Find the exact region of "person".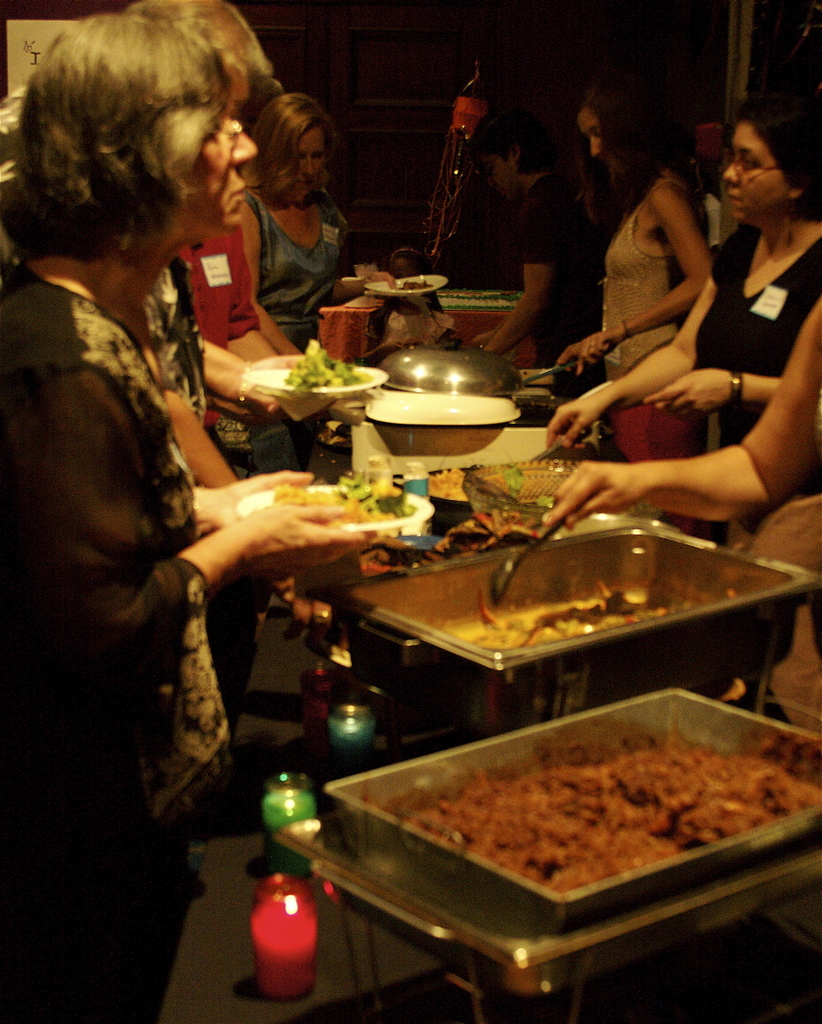
Exact region: select_region(0, 12, 382, 896).
